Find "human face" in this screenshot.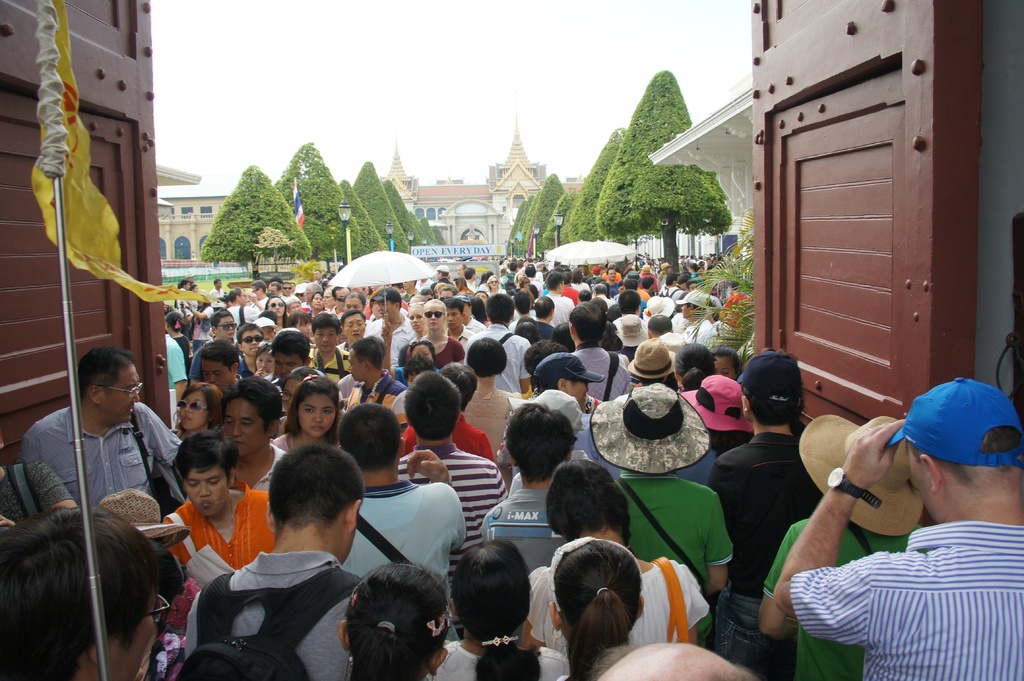
The bounding box for "human face" is 314,328,338,356.
